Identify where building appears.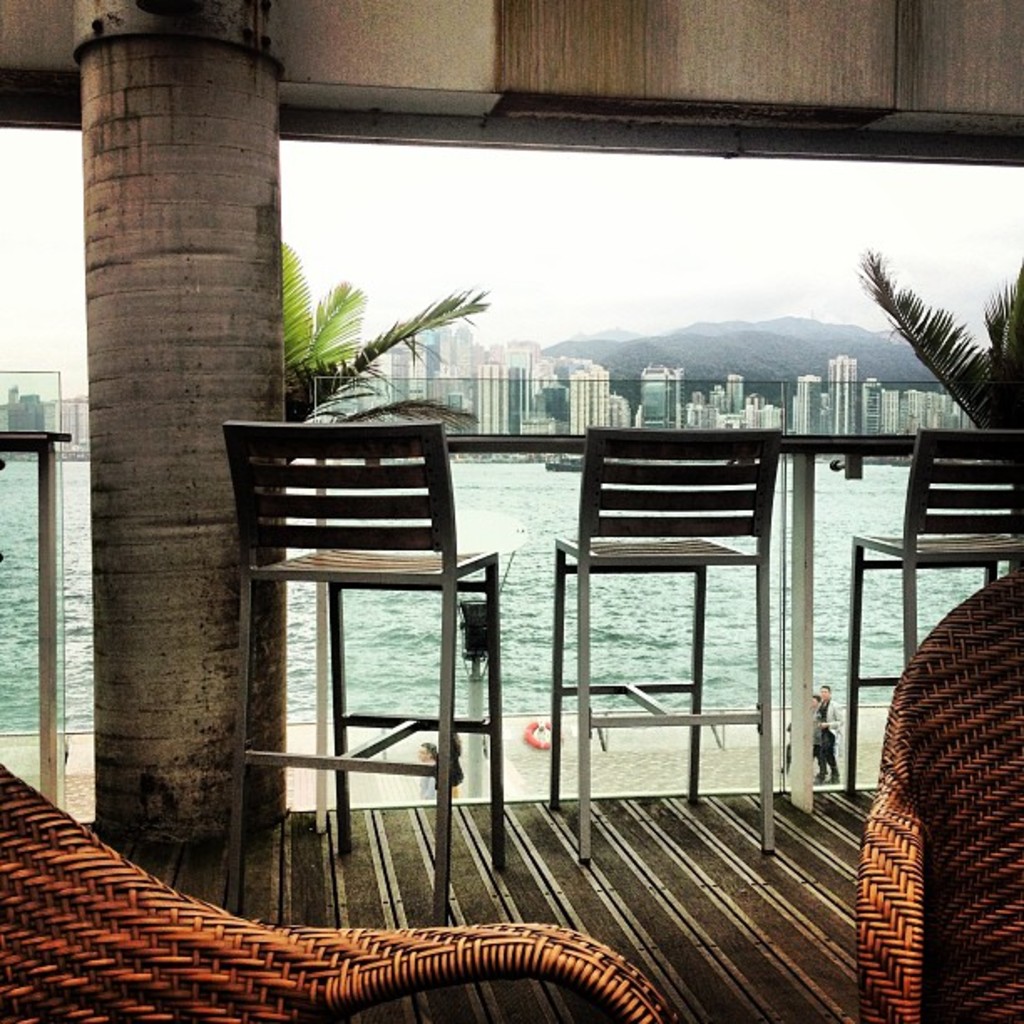
Appears at [0,0,1022,1022].
